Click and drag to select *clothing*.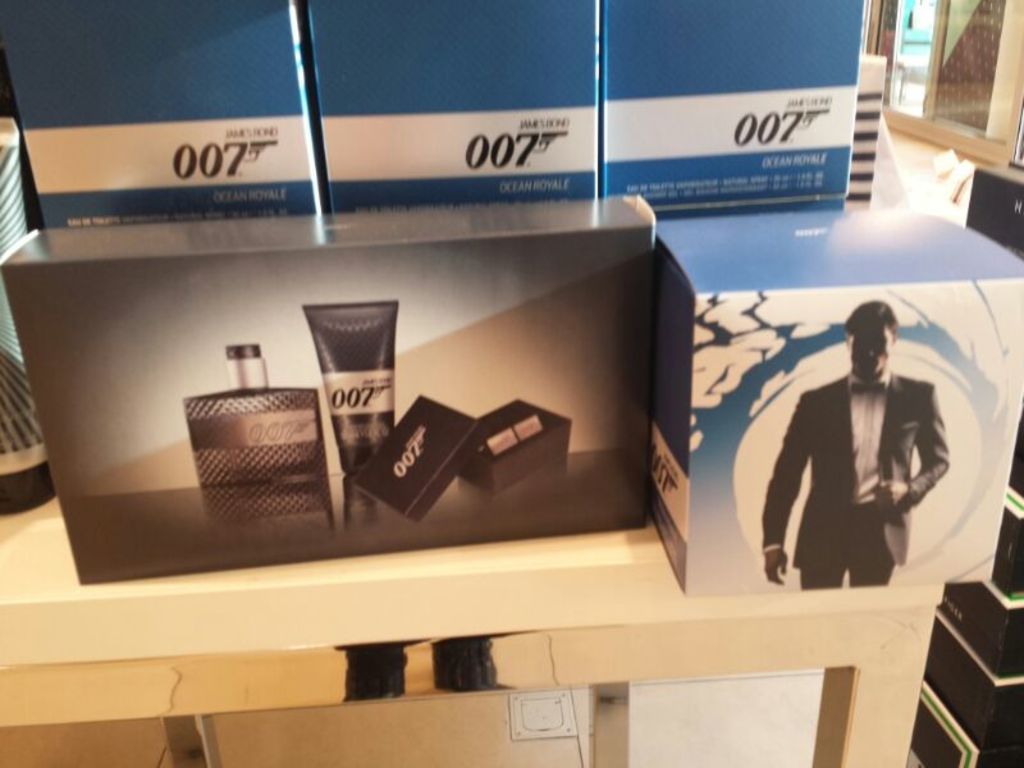
Selection: (x1=754, y1=372, x2=954, y2=590).
